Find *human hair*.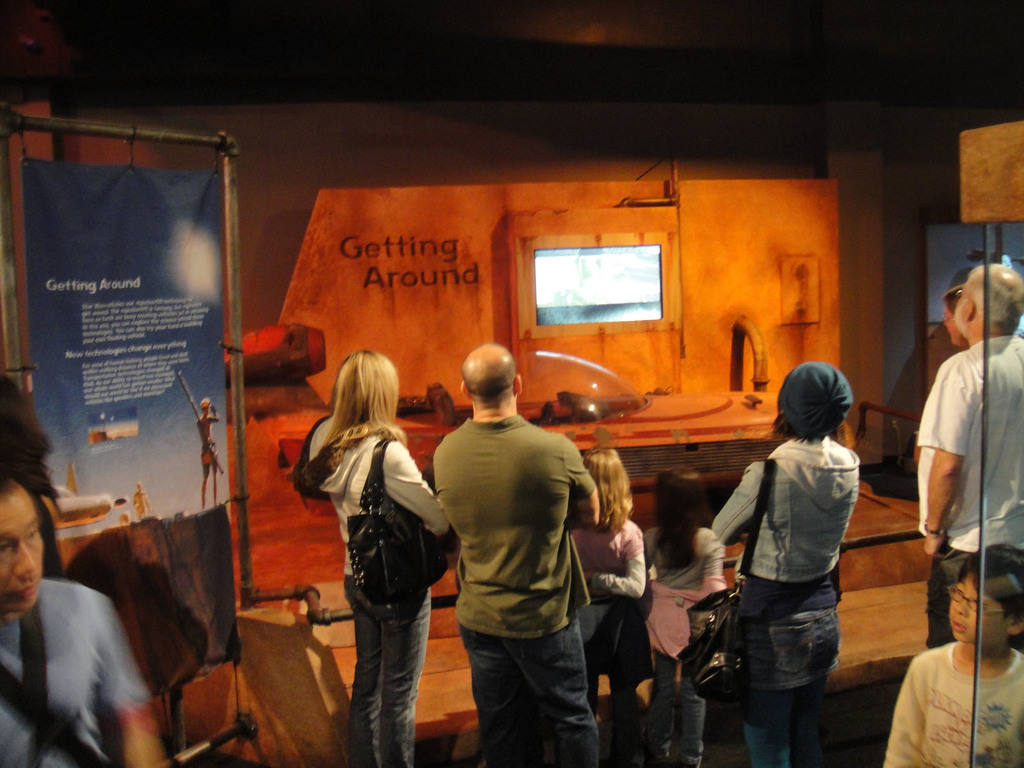
pyautogui.locateOnScreen(0, 466, 38, 500).
